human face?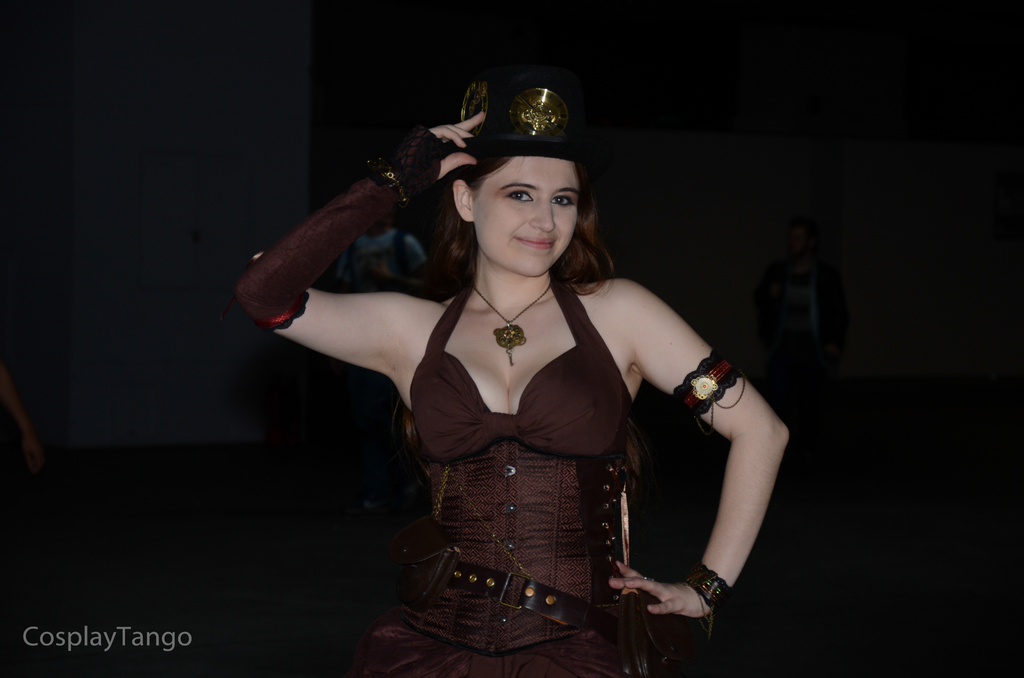
BBox(460, 143, 591, 271)
